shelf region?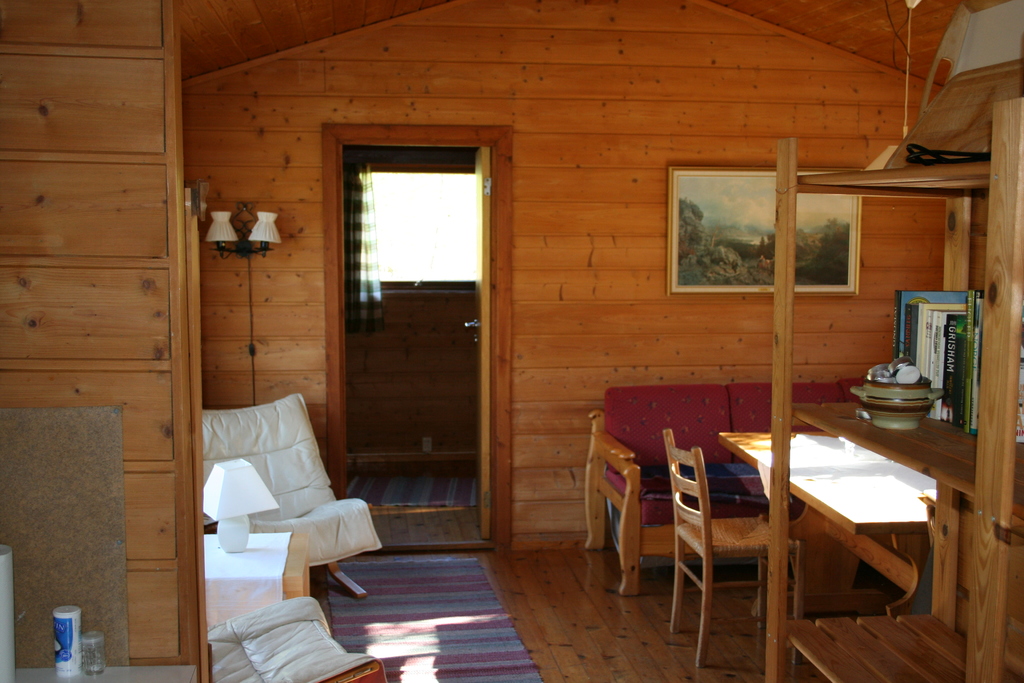
left=3, top=0, right=201, bottom=682
